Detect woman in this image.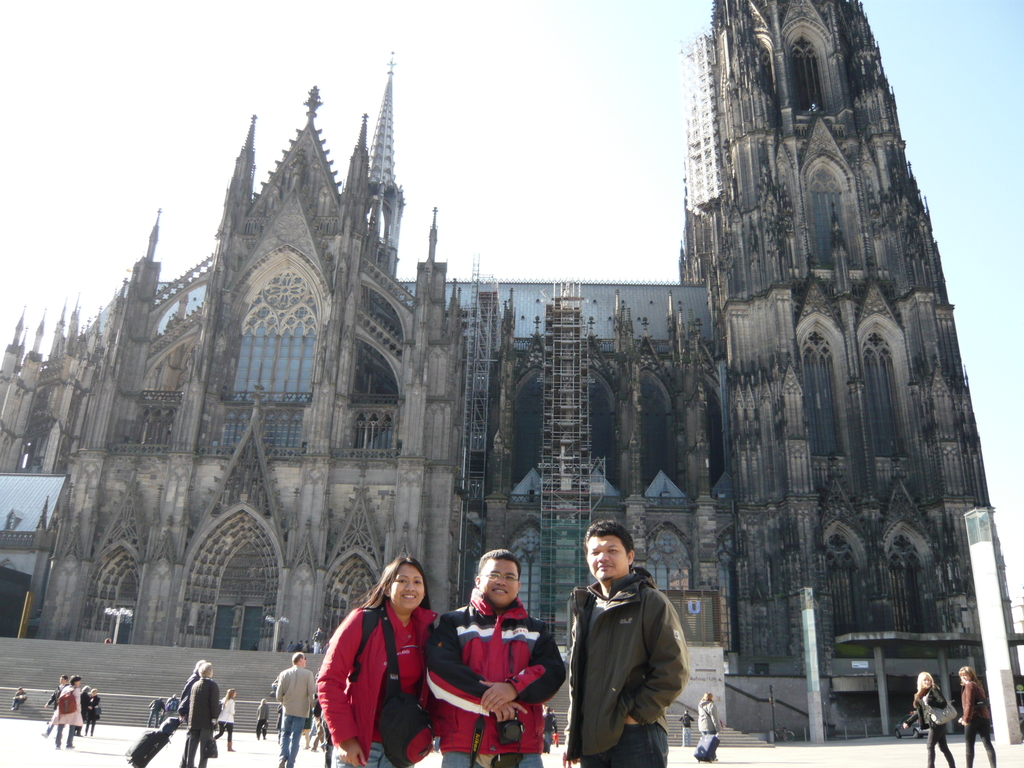
Detection: pyautogui.locateOnScreen(81, 688, 100, 735).
